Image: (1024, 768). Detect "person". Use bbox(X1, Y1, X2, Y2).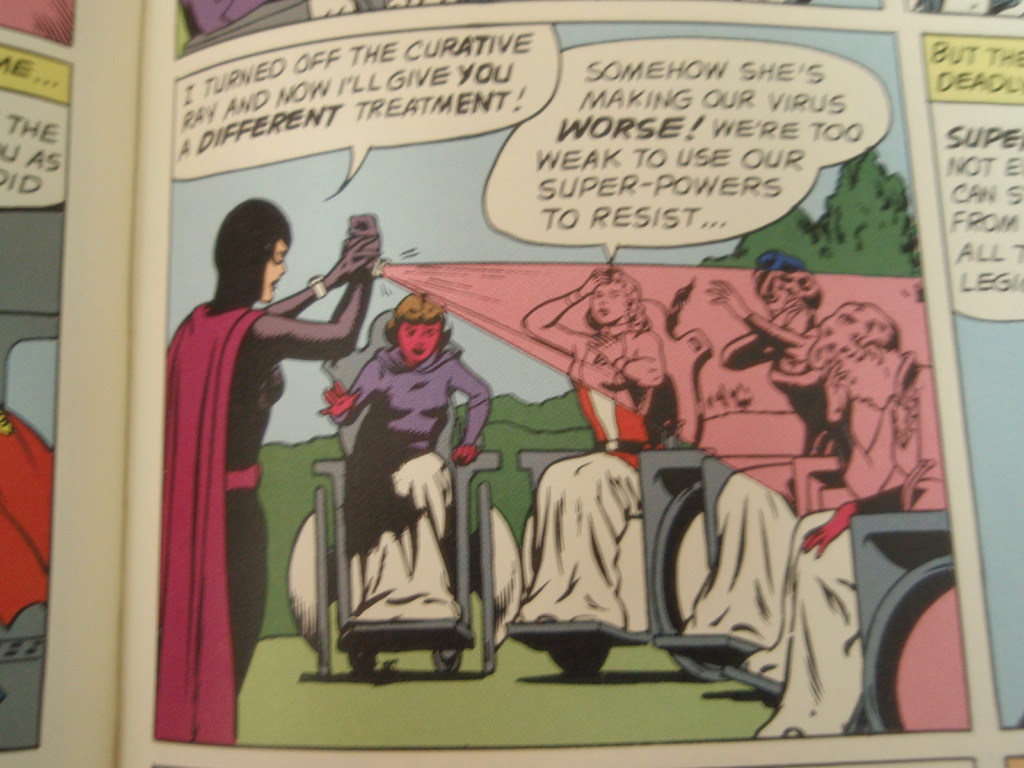
bbox(316, 296, 493, 623).
